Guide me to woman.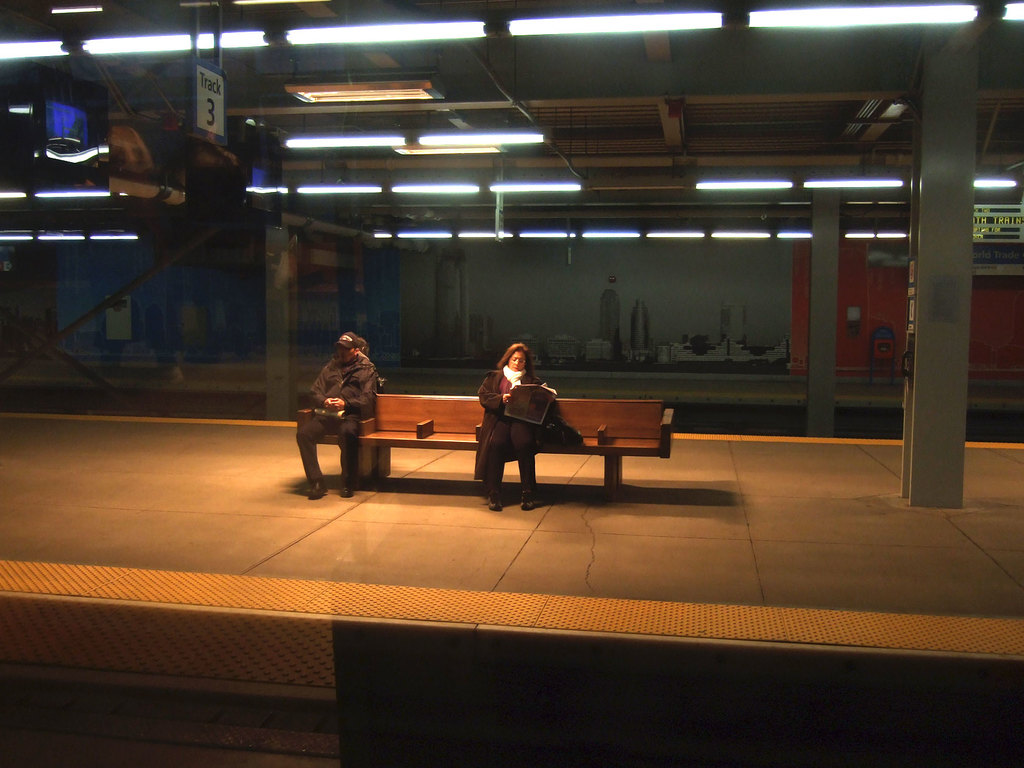
Guidance: l=472, t=333, r=538, b=522.
